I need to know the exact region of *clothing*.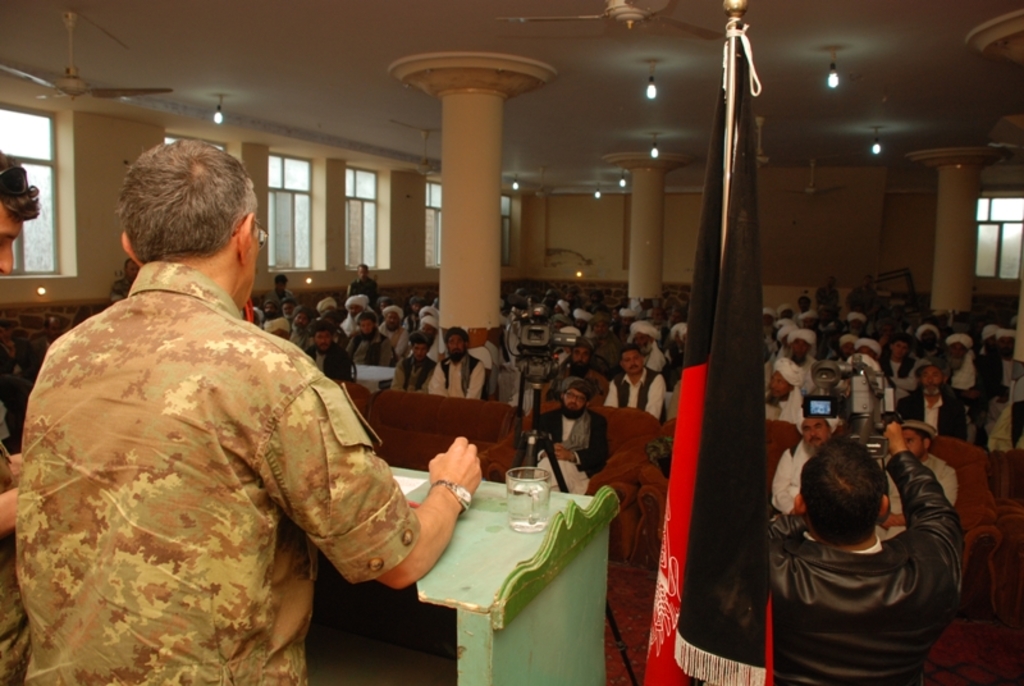
Region: x1=895 y1=389 x2=969 y2=445.
